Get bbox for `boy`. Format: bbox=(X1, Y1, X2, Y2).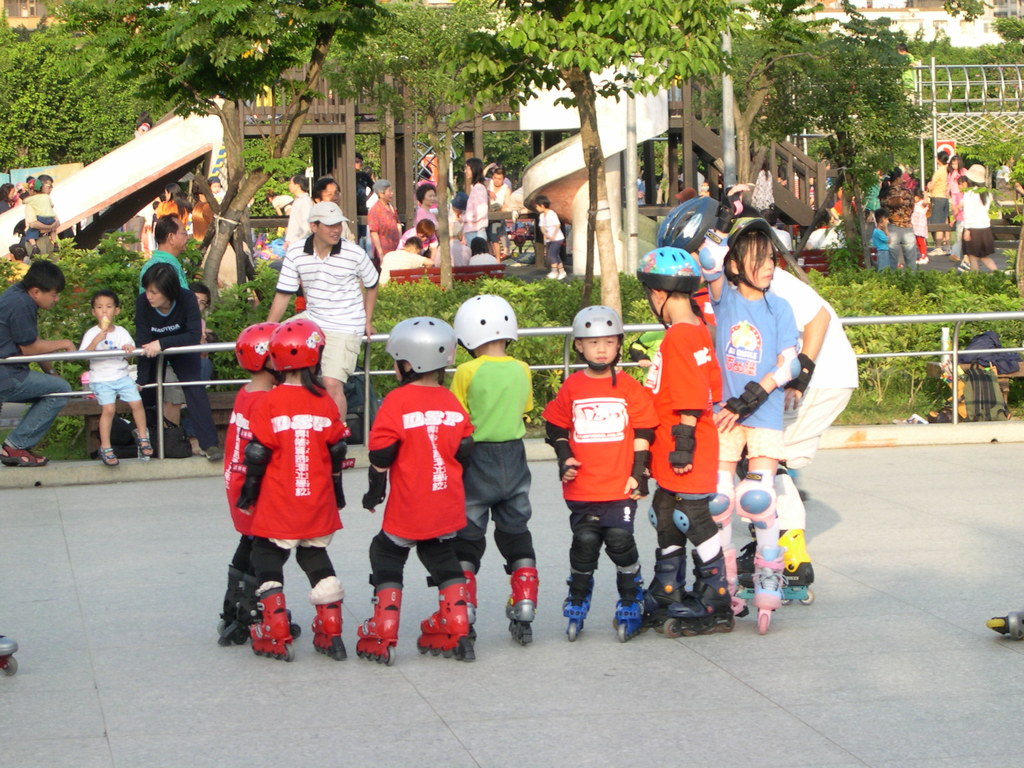
bbox=(868, 208, 892, 275).
